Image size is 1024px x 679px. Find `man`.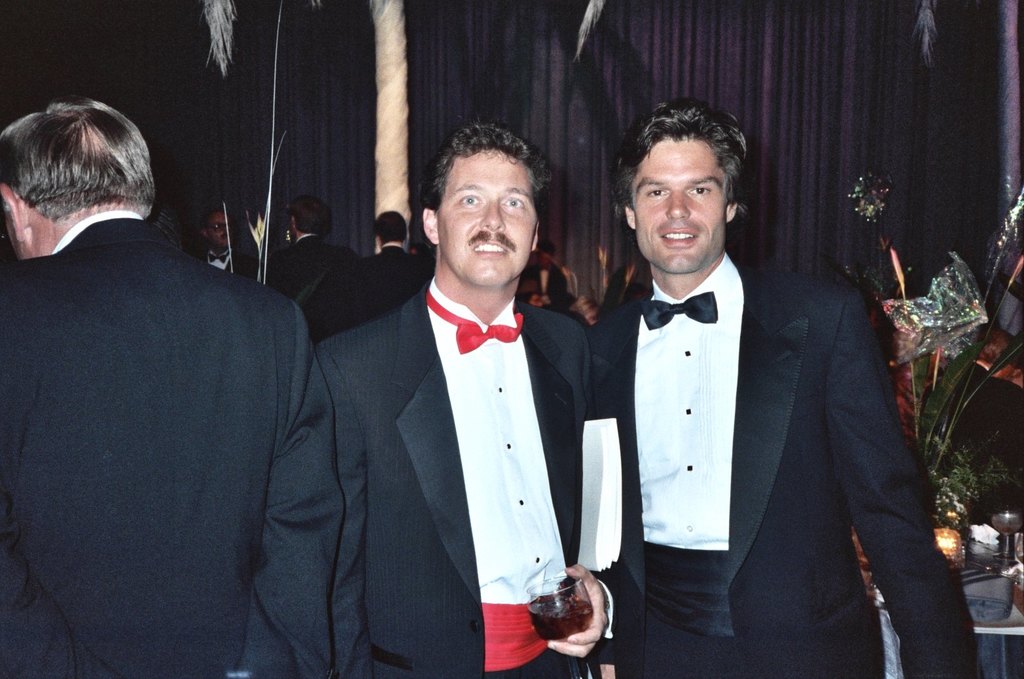
0/95/335/678.
